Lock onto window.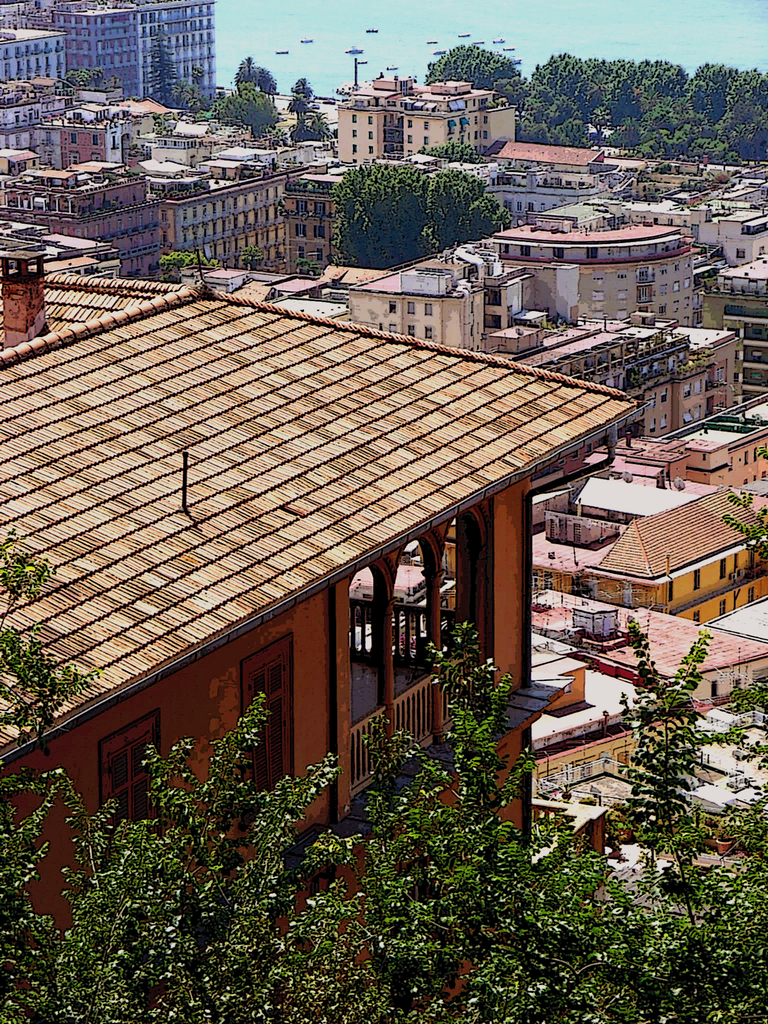
Locked: bbox=[30, 109, 31, 120].
